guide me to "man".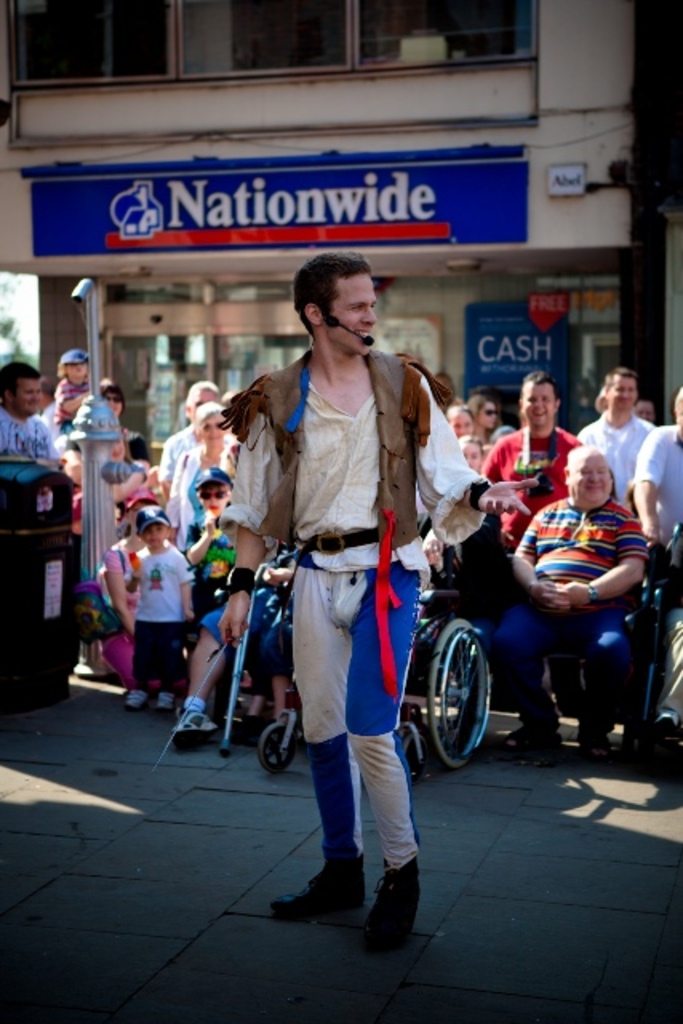
Guidance: Rect(478, 368, 582, 563).
